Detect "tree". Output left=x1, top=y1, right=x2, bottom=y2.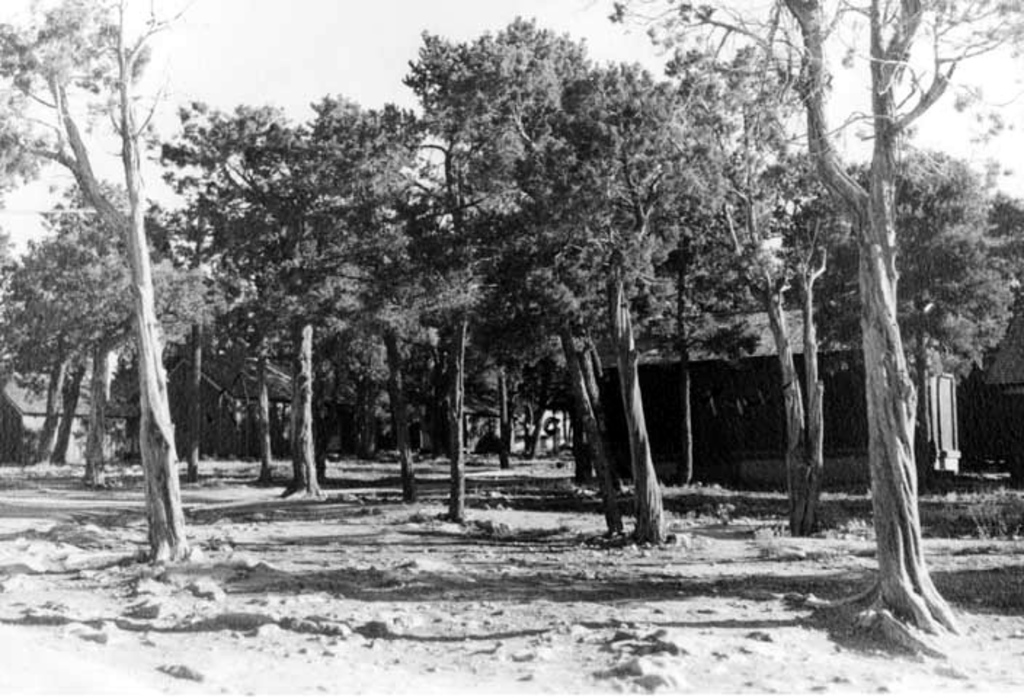
left=51, top=217, right=230, bottom=493.
